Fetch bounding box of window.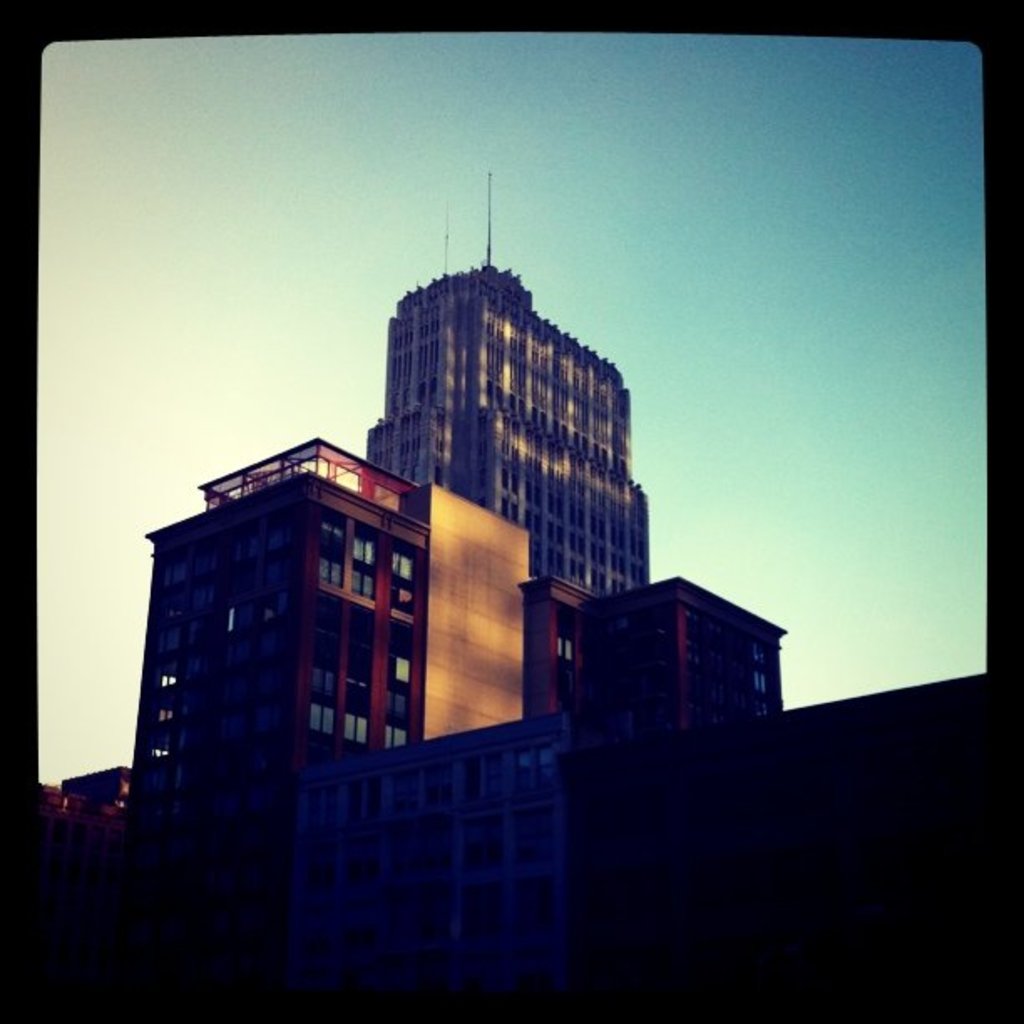
Bbox: [x1=167, y1=596, x2=184, y2=624].
